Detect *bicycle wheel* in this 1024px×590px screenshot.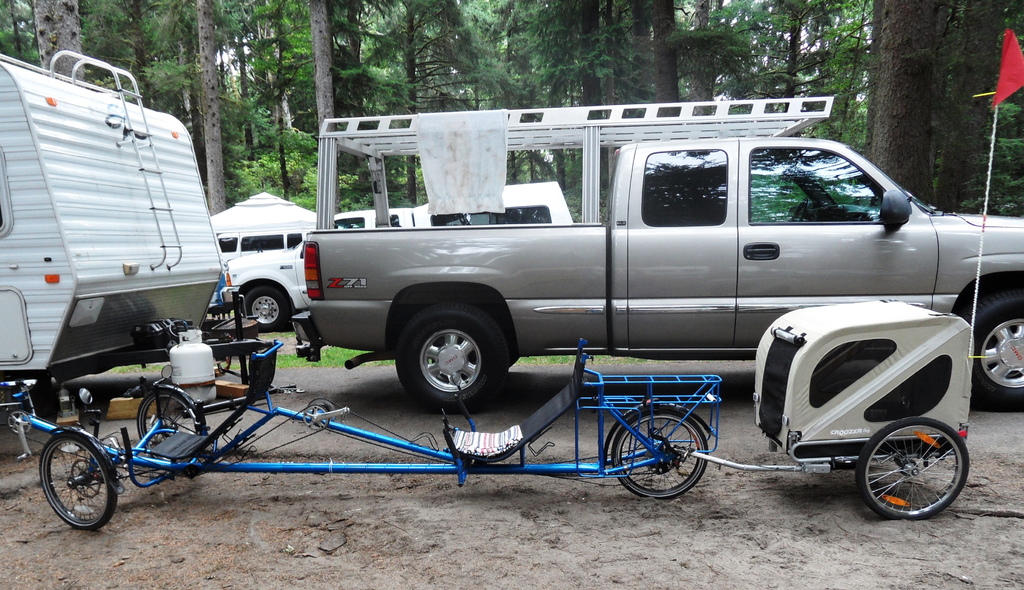
Detection: 35 435 113 527.
